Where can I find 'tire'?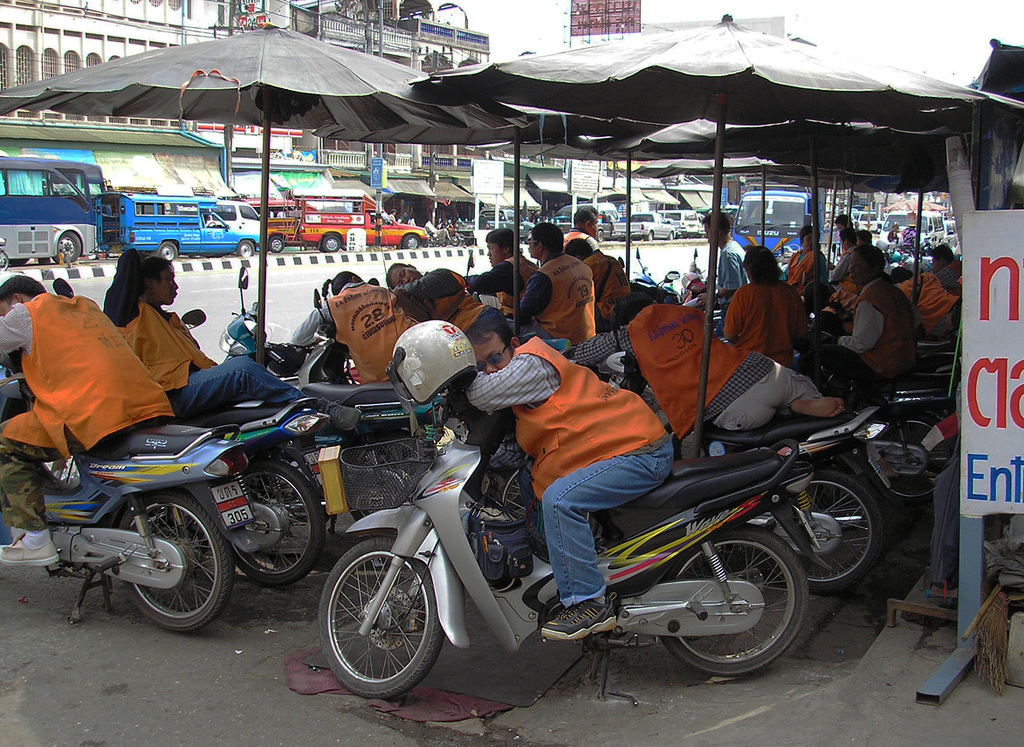
You can find it at <box>872,413,952,503</box>.
